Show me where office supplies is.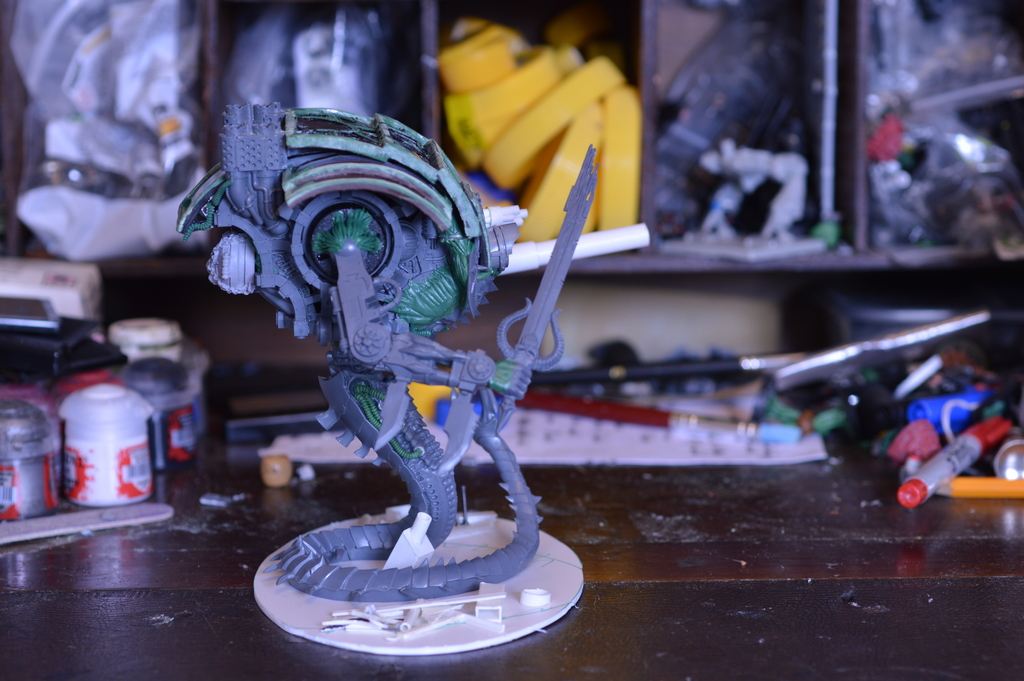
office supplies is at <box>897,414,1008,505</box>.
